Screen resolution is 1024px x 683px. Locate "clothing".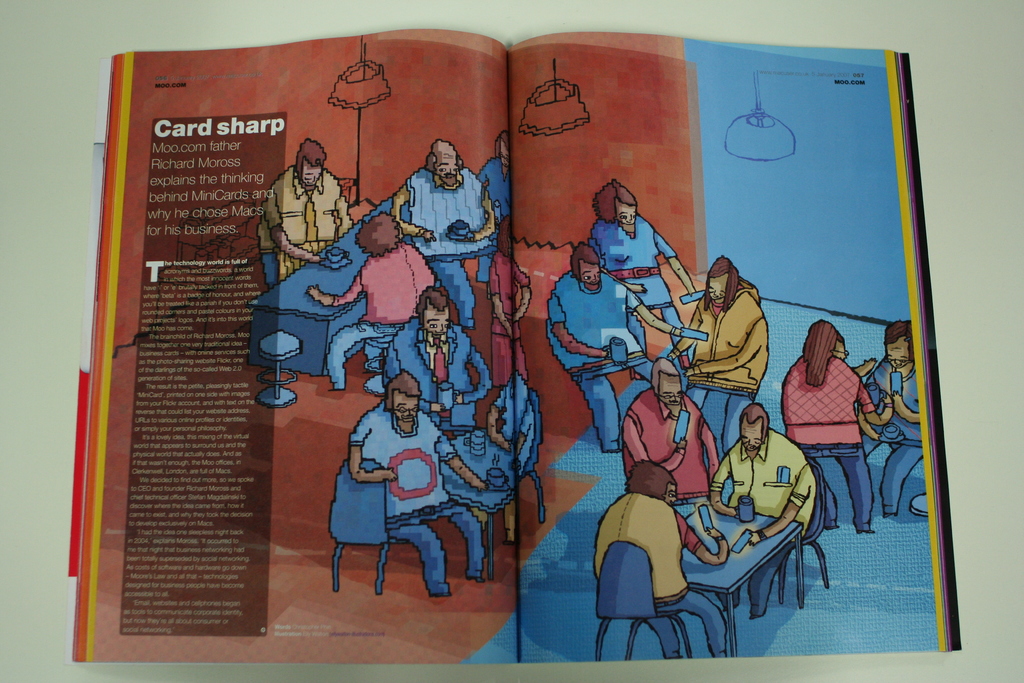
860,360,925,519.
